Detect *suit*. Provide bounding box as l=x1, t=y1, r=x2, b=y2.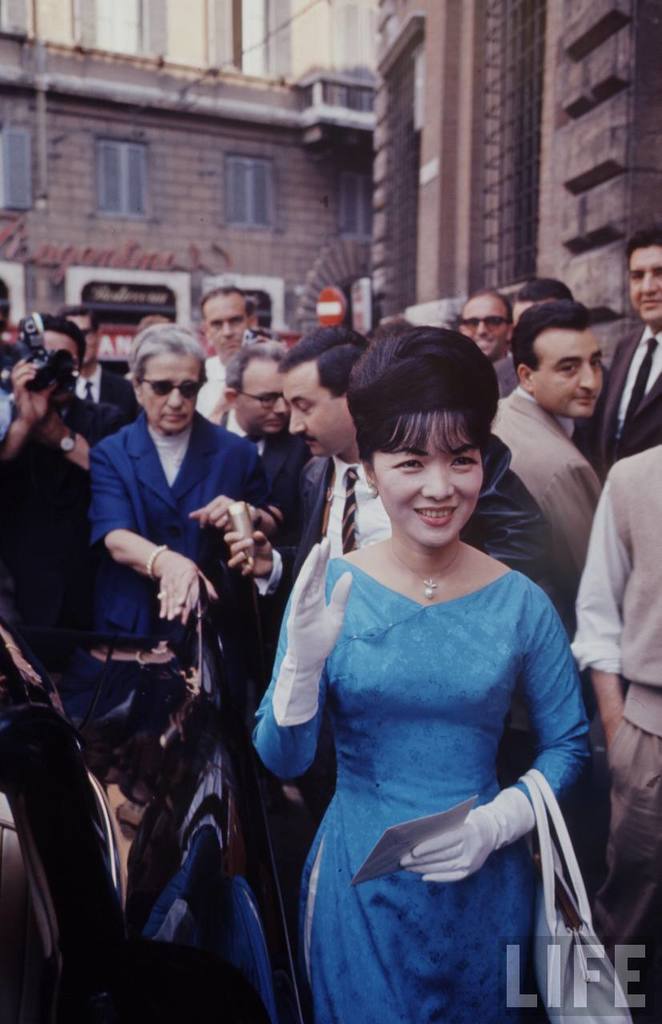
l=74, t=367, r=140, b=426.
